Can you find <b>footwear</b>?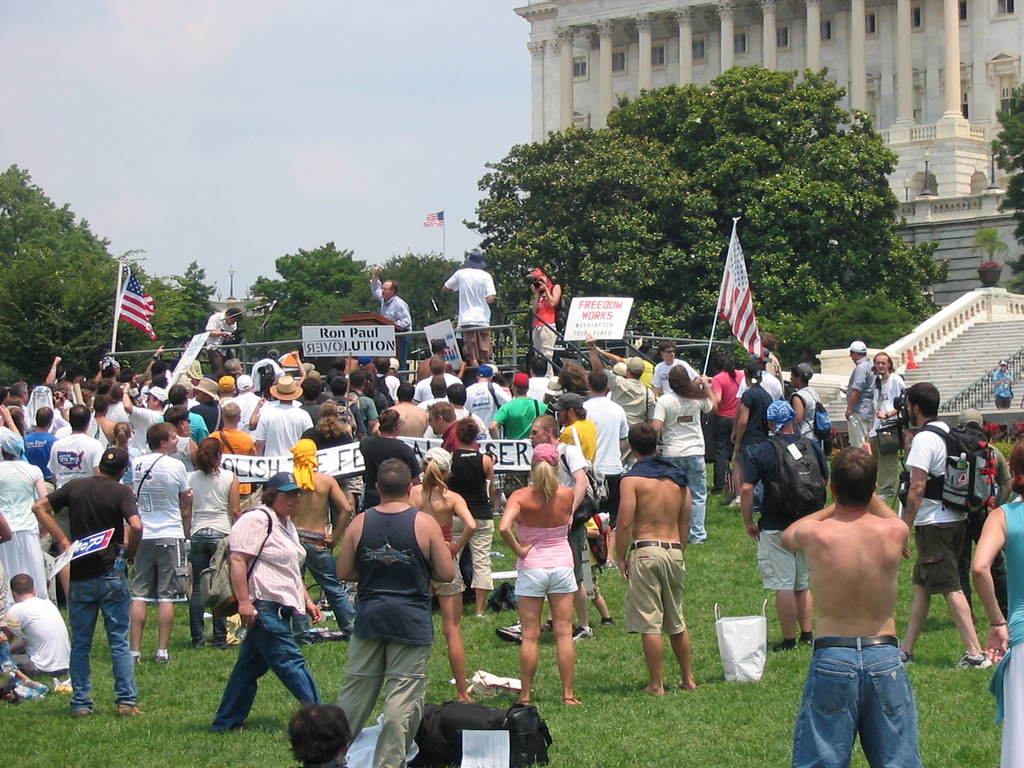
Yes, bounding box: rect(898, 644, 912, 662).
